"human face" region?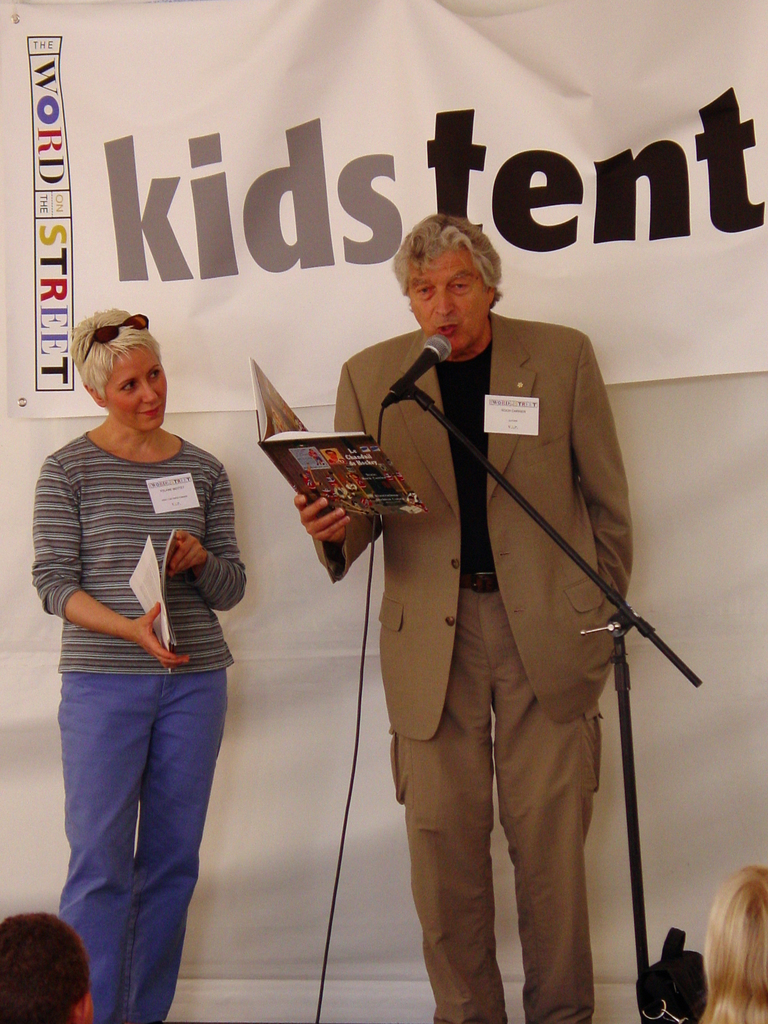
(x1=325, y1=449, x2=338, y2=461)
